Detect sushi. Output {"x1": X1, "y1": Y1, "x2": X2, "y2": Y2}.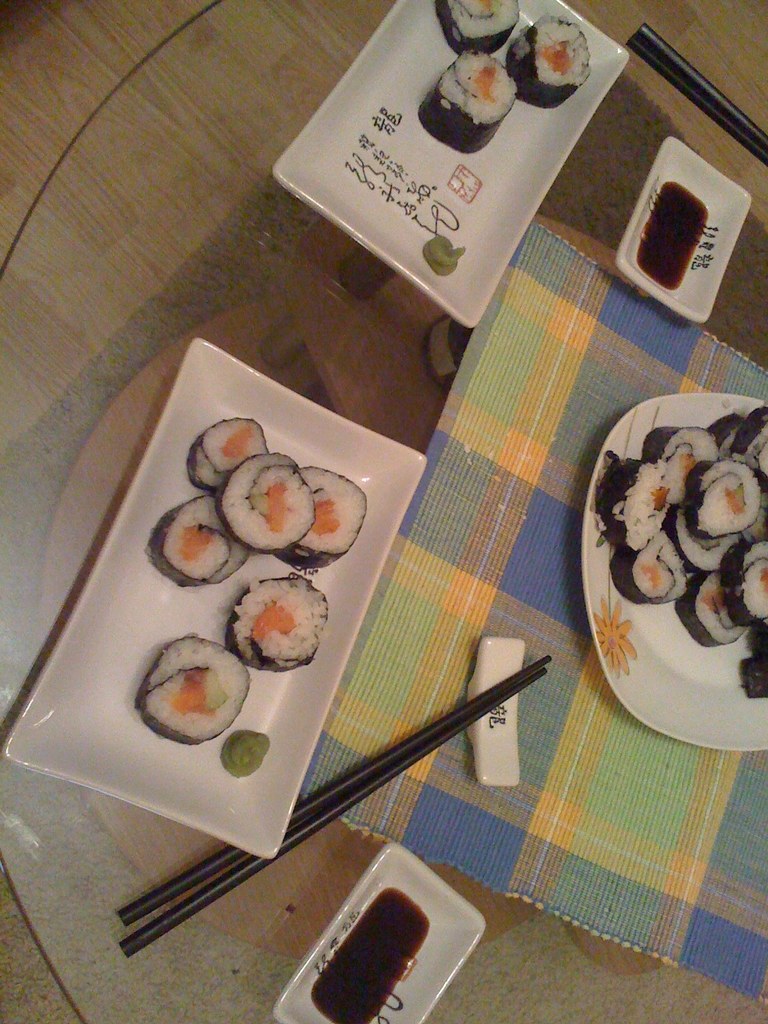
{"x1": 141, "y1": 636, "x2": 248, "y2": 745}.
